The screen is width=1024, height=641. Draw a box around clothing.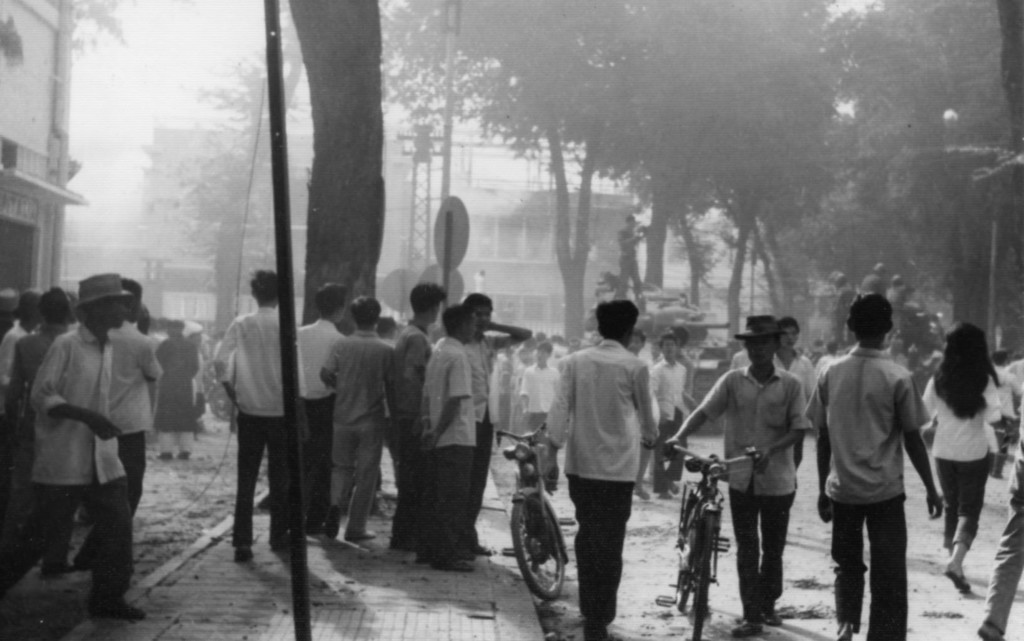
[left=316, top=334, right=408, bottom=564].
